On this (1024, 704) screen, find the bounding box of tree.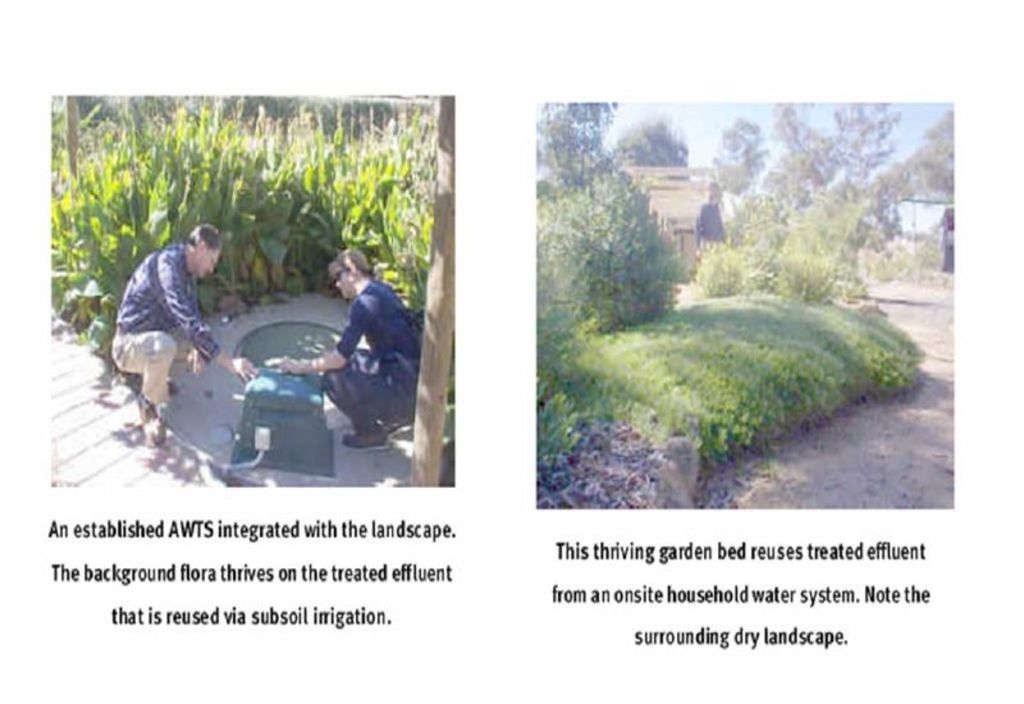
Bounding box: 609:109:691:174.
